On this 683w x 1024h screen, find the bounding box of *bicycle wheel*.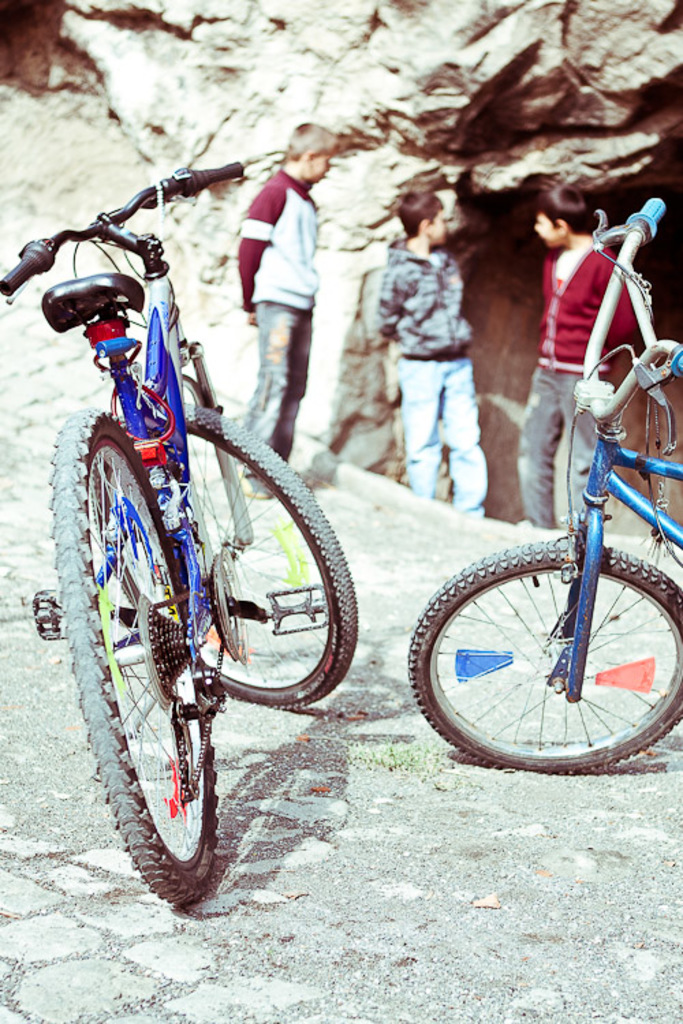
Bounding box: Rect(96, 403, 357, 706).
